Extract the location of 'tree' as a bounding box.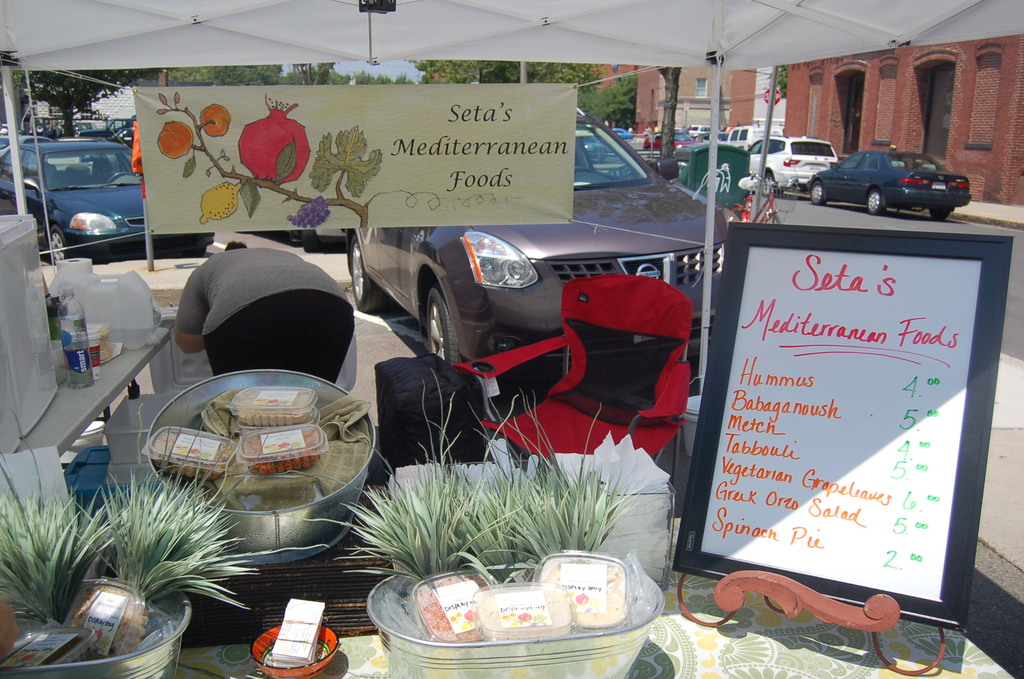
<box>651,60,677,184</box>.
